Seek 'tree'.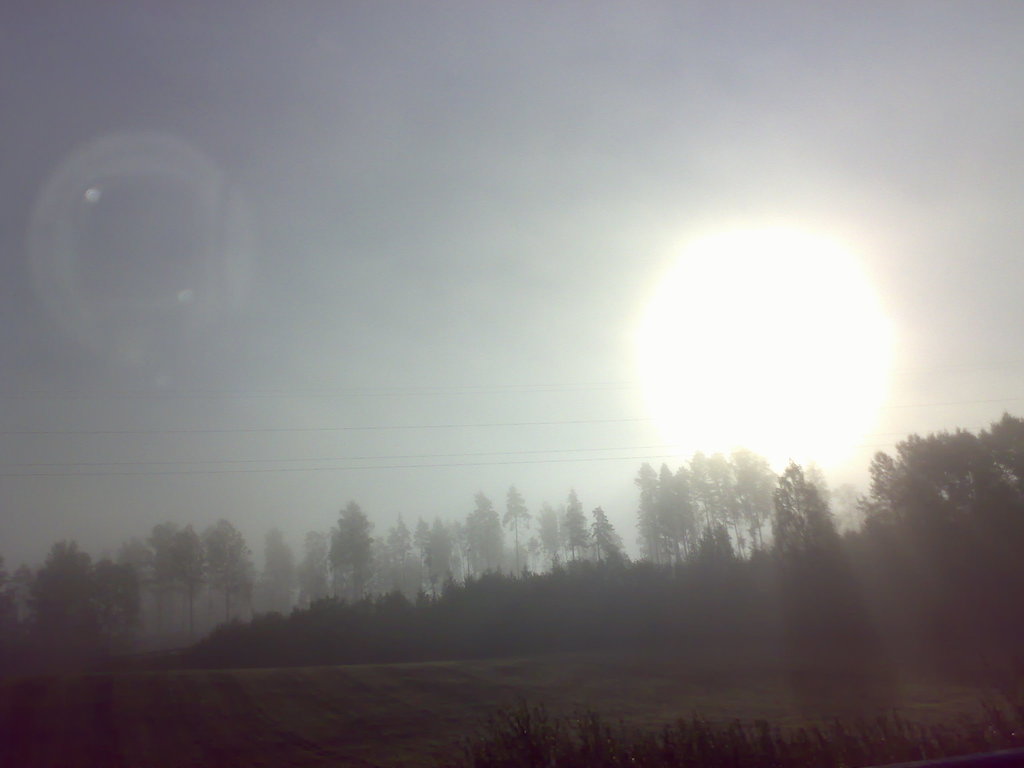
(333,499,379,607).
